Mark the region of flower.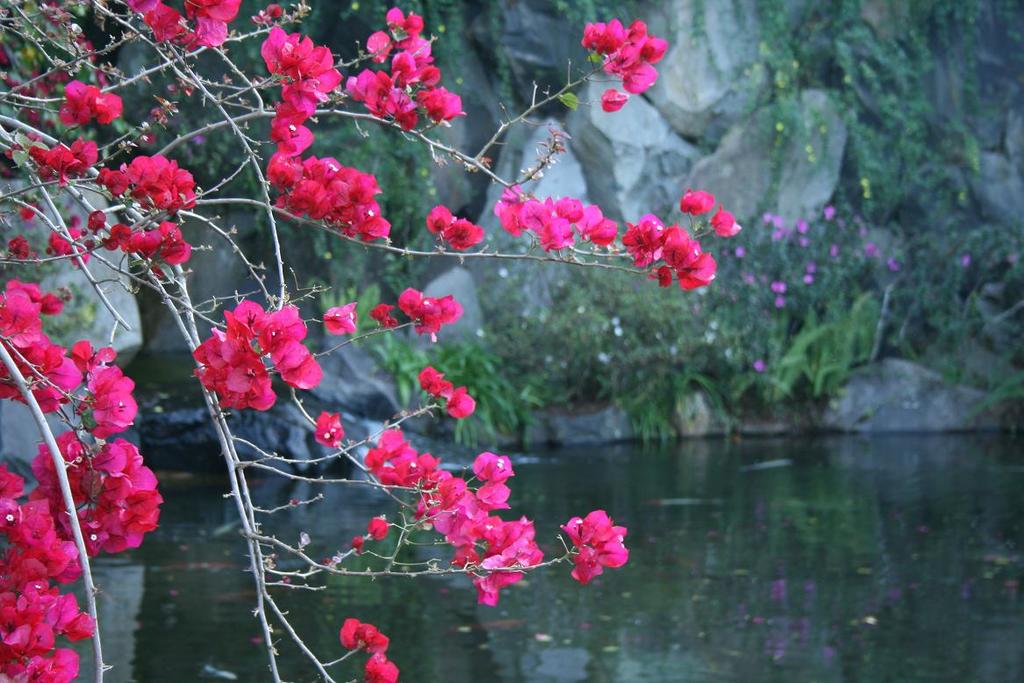
Region: box=[358, 621, 393, 650].
